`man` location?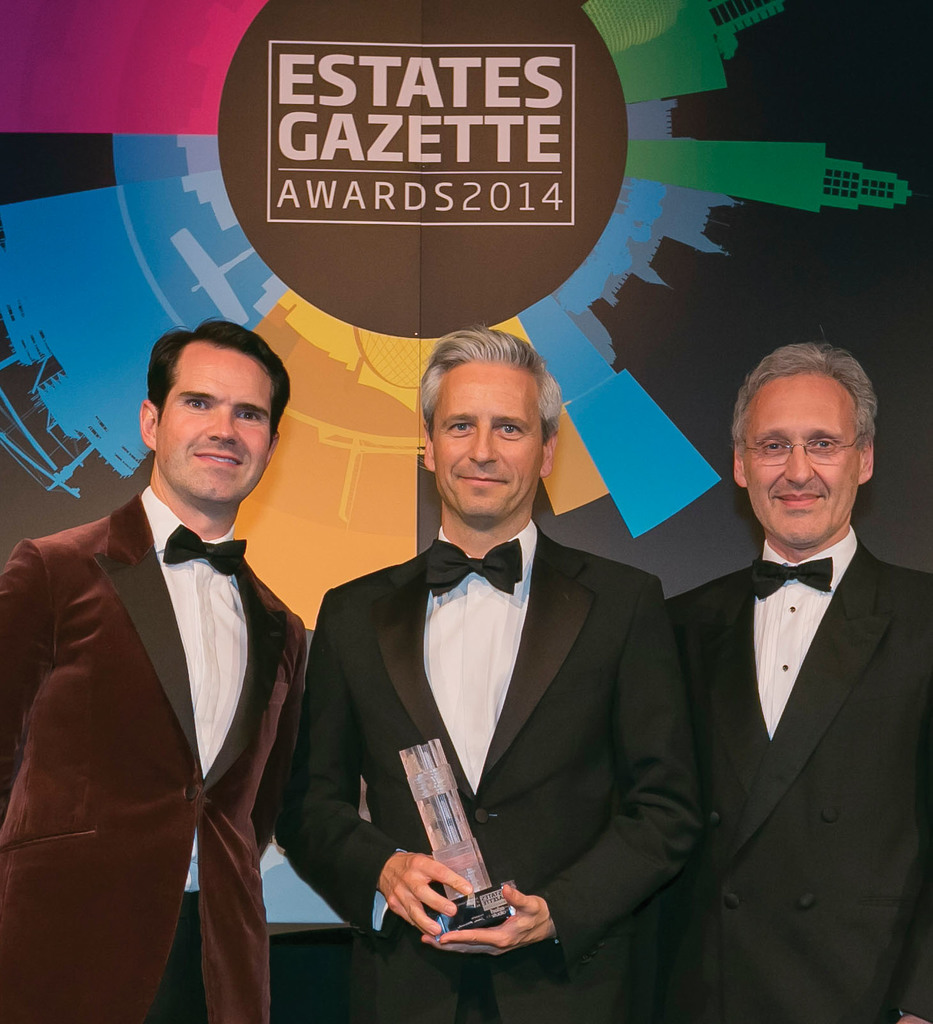
(266, 333, 720, 1023)
